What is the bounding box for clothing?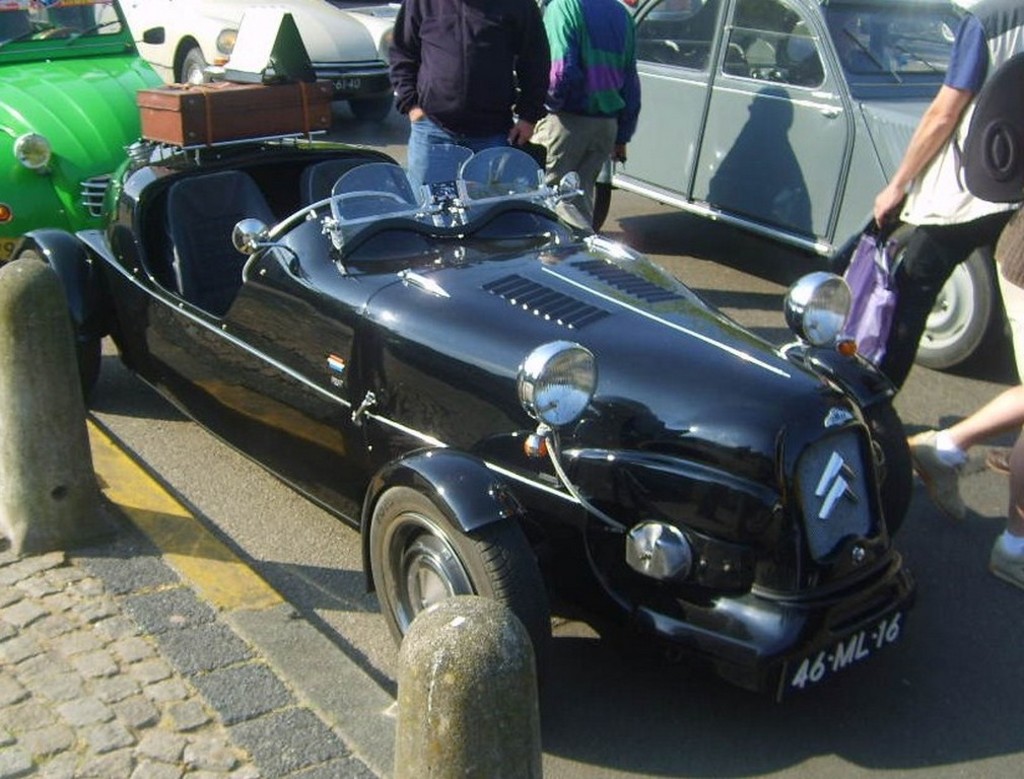
locate(989, 205, 1023, 379).
